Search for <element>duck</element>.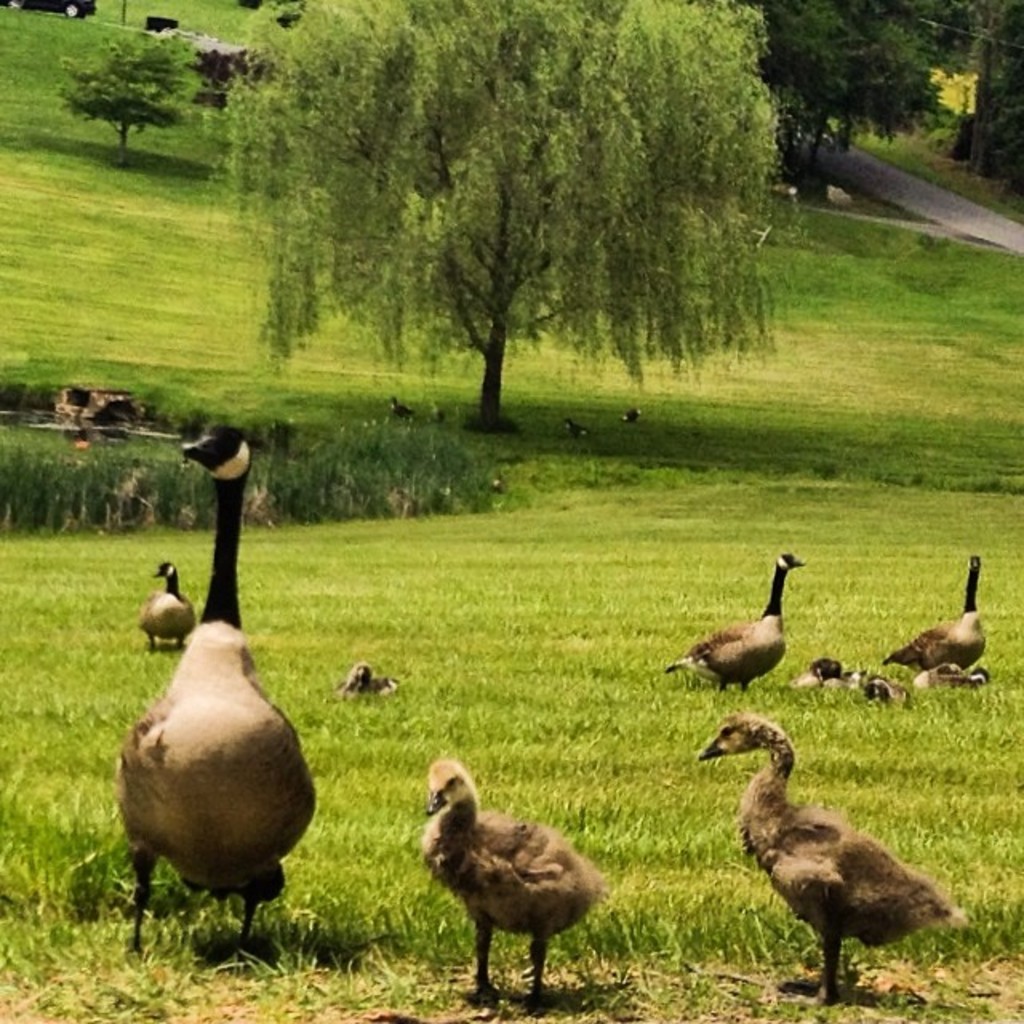
Found at region(413, 750, 605, 1013).
